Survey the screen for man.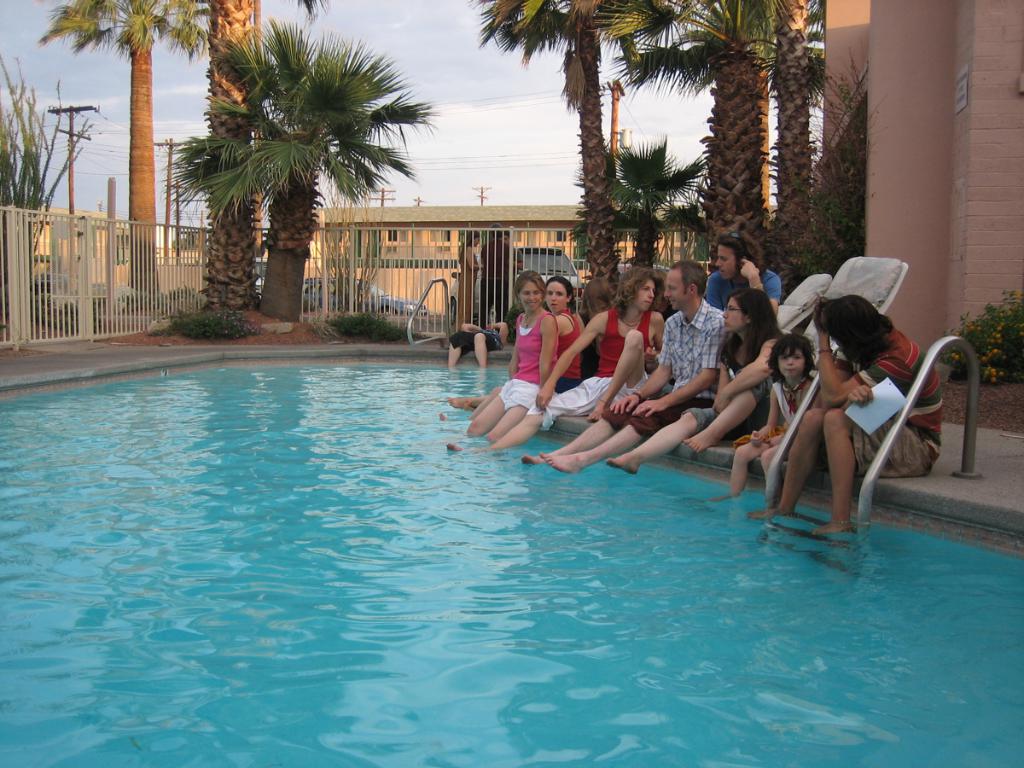
Survey found: [742,256,950,549].
